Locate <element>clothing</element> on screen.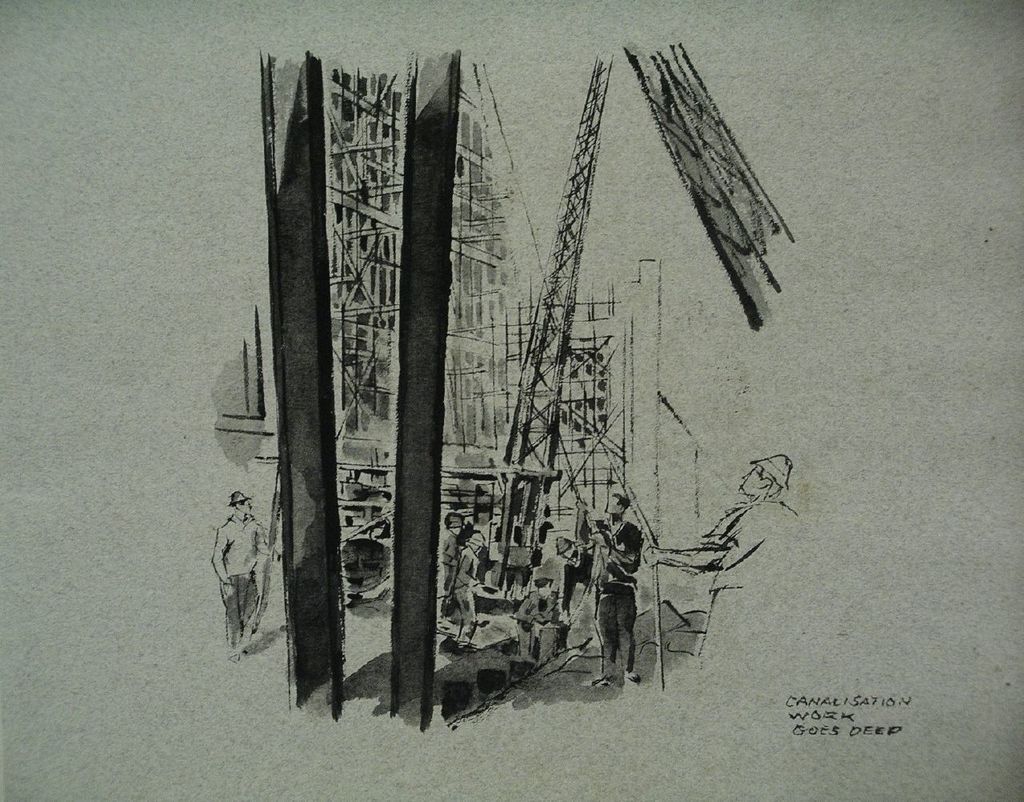
On screen at 201/483/267/651.
